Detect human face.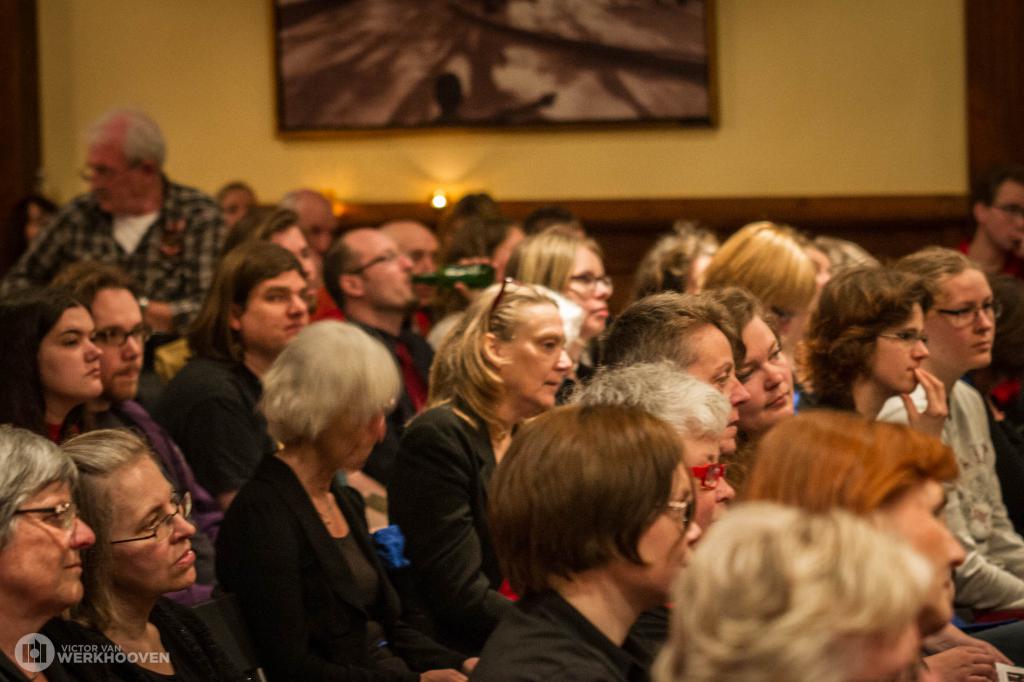
Detected at locate(493, 304, 570, 407).
